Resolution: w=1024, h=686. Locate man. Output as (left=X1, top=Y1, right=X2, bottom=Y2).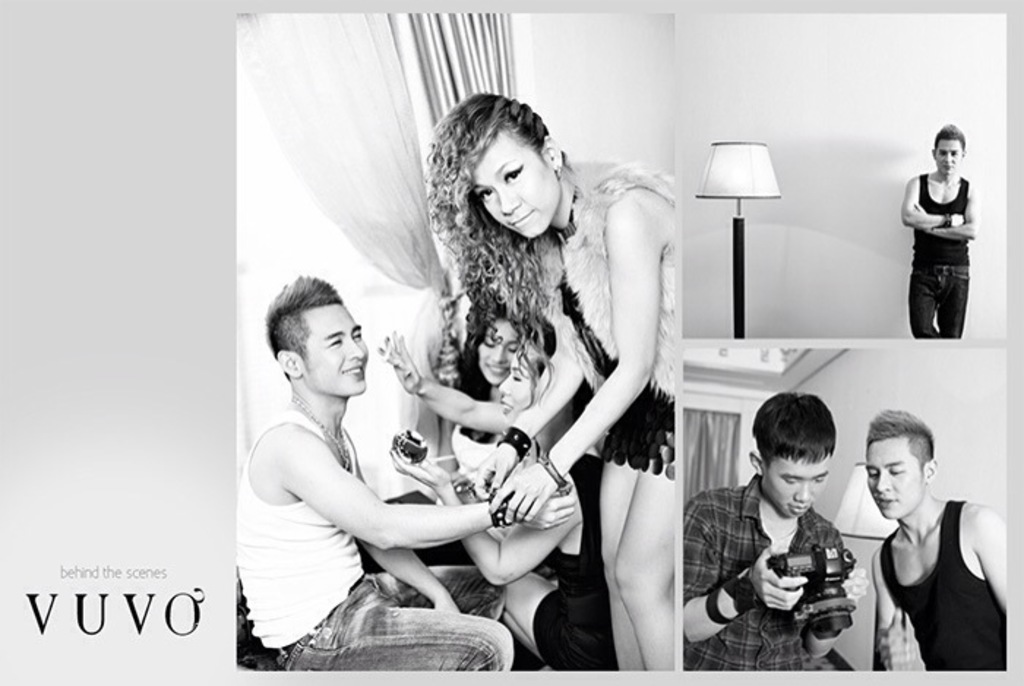
(left=865, top=408, right=1008, bottom=673).
